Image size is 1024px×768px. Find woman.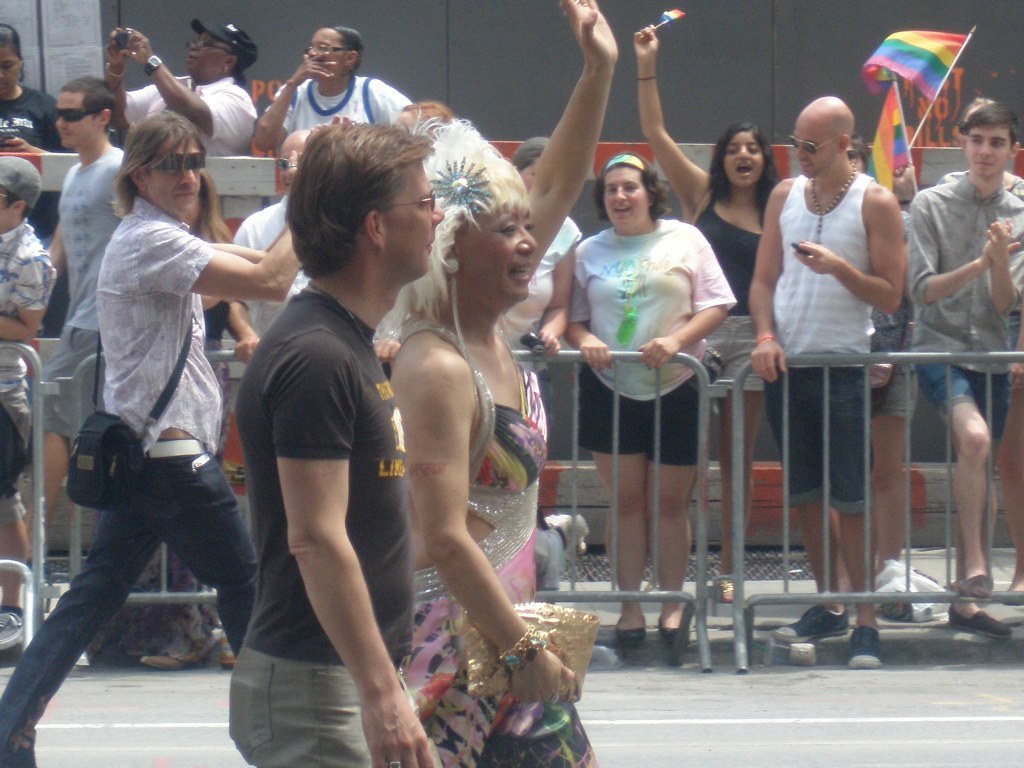
locate(396, 0, 620, 767).
